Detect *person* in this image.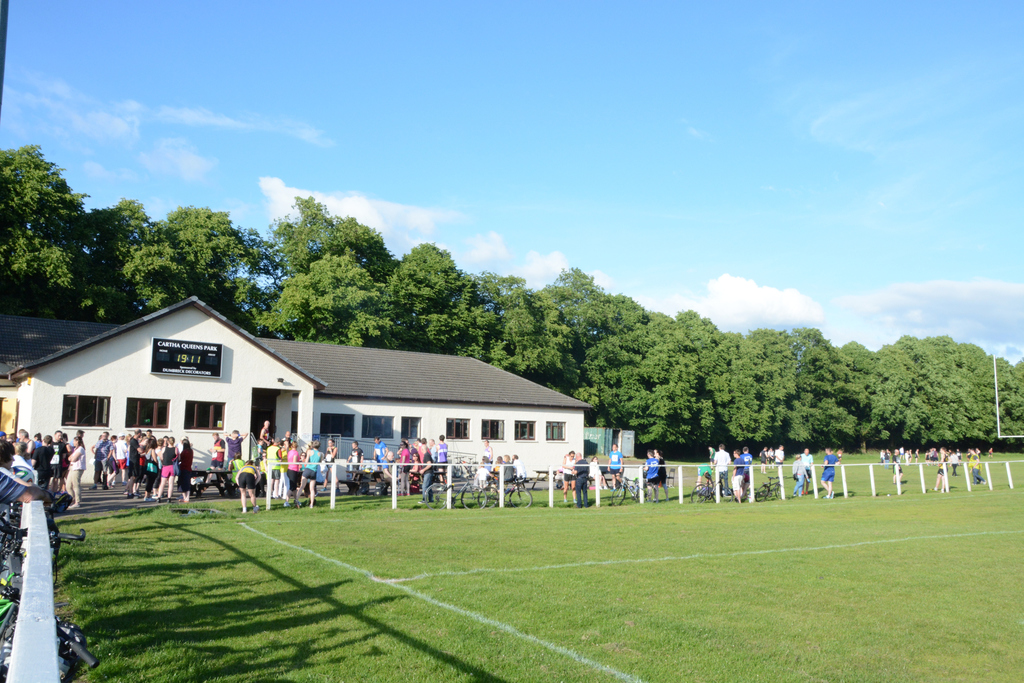
Detection: left=155, top=436, right=184, bottom=499.
